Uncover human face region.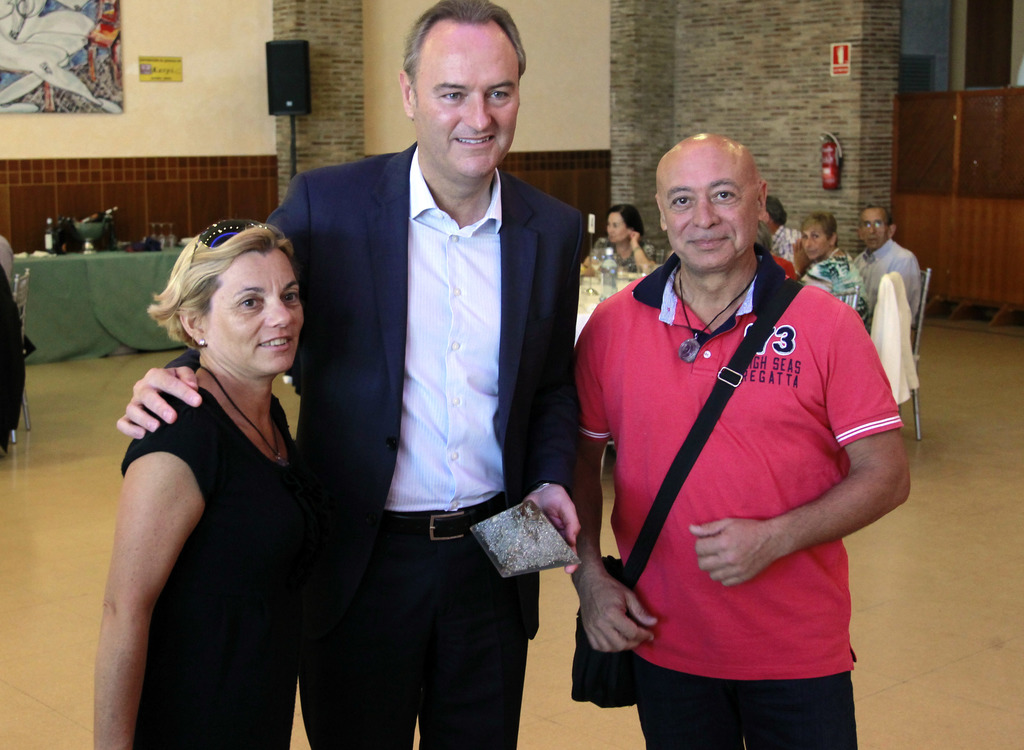
Uncovered: crop(602, 212, 632, 245).
